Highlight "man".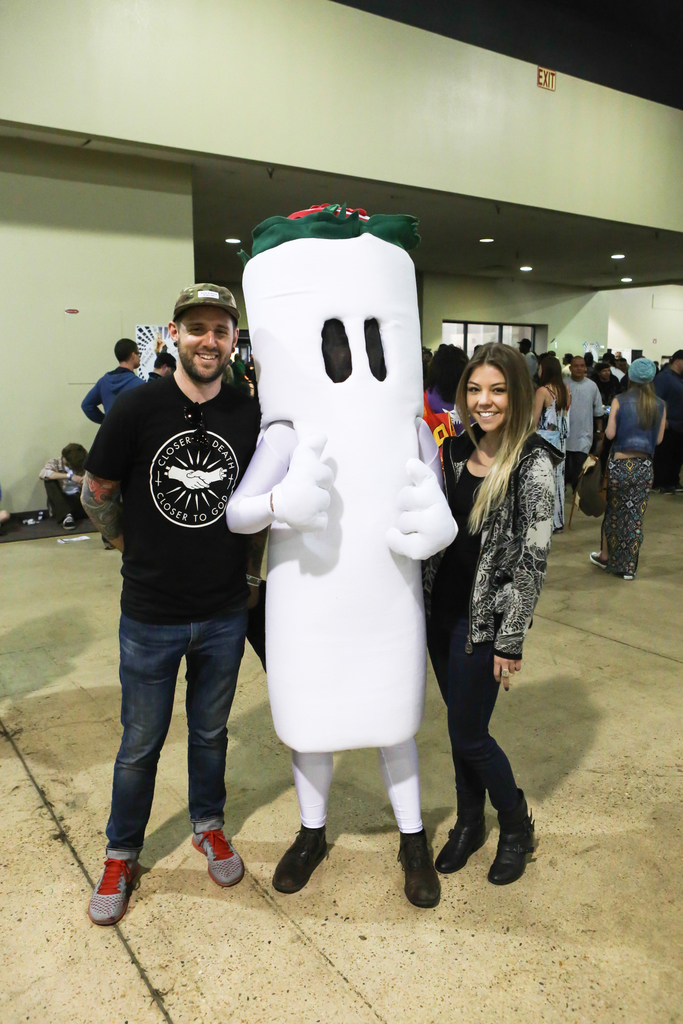
Highlighted region: BBox(42, 444, 85, 526).
